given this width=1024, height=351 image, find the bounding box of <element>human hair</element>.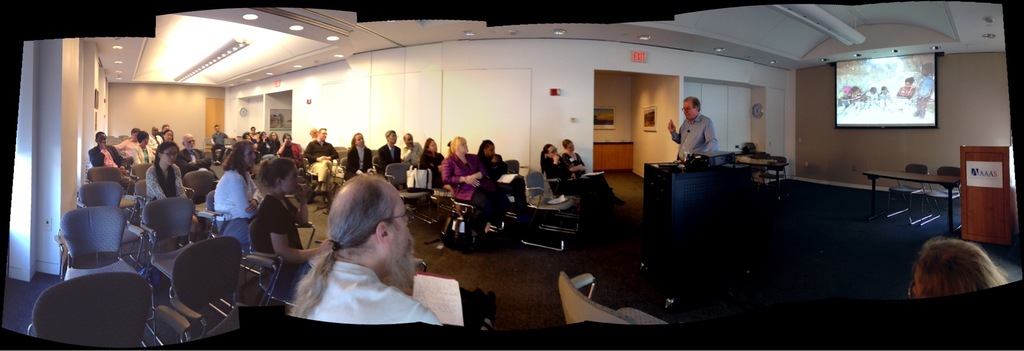
(907, 76, 915, 86).
